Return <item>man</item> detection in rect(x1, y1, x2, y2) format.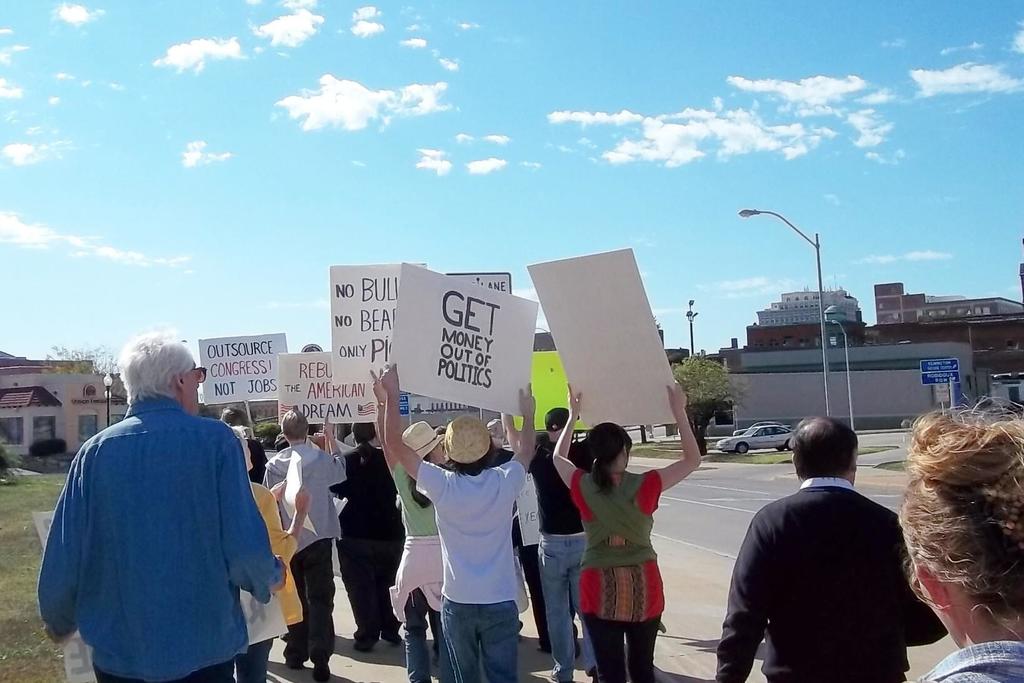
rect(501, 412, 601, 682).
